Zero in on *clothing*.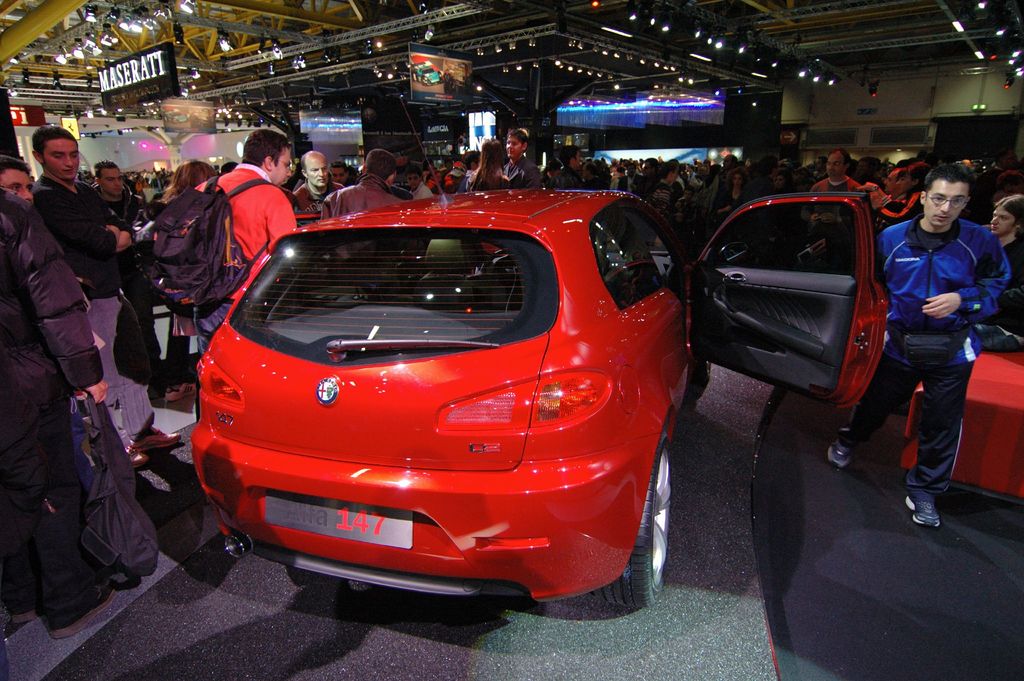
Zeroed in: {"left": 285, "top": 172, "right": 357, "bottom": 211}.
